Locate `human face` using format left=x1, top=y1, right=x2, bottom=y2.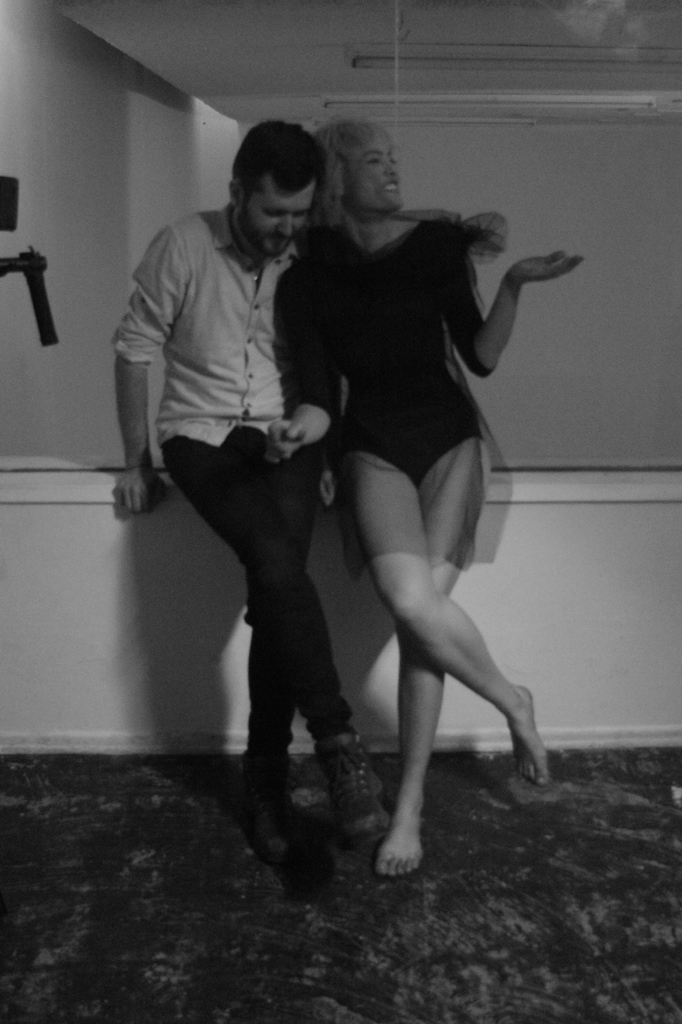
left=232, top=177, right=310, bottom=266.
